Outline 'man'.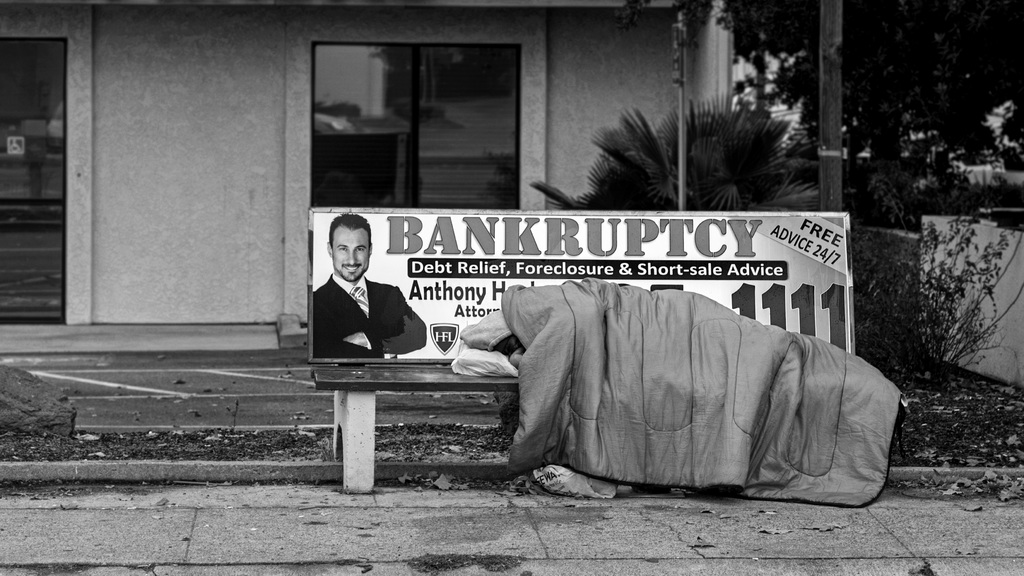
Outline: locate(292, 218, 428, 375).
